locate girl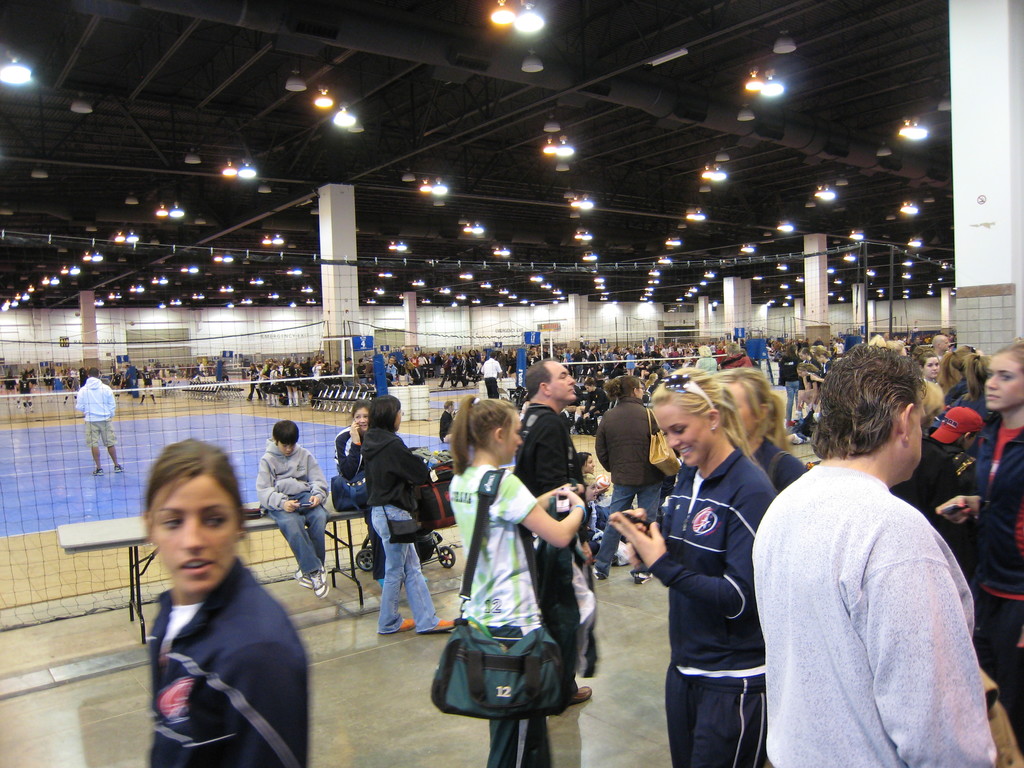
<box>145,436,312,767</box>
